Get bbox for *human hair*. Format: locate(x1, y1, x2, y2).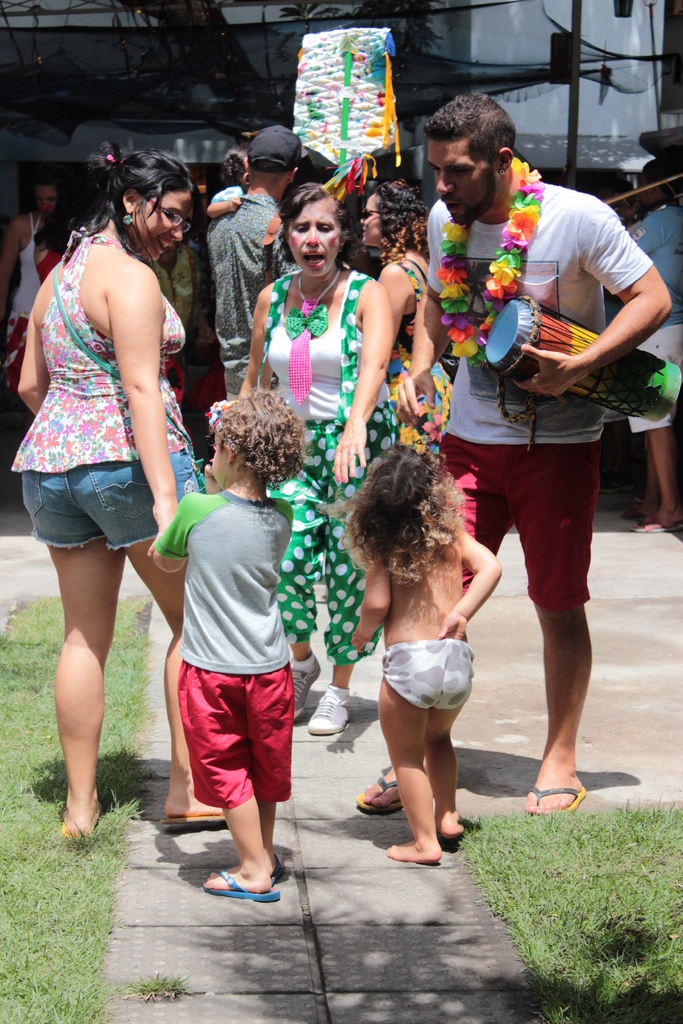
locate(91, 146, 195, 256).
